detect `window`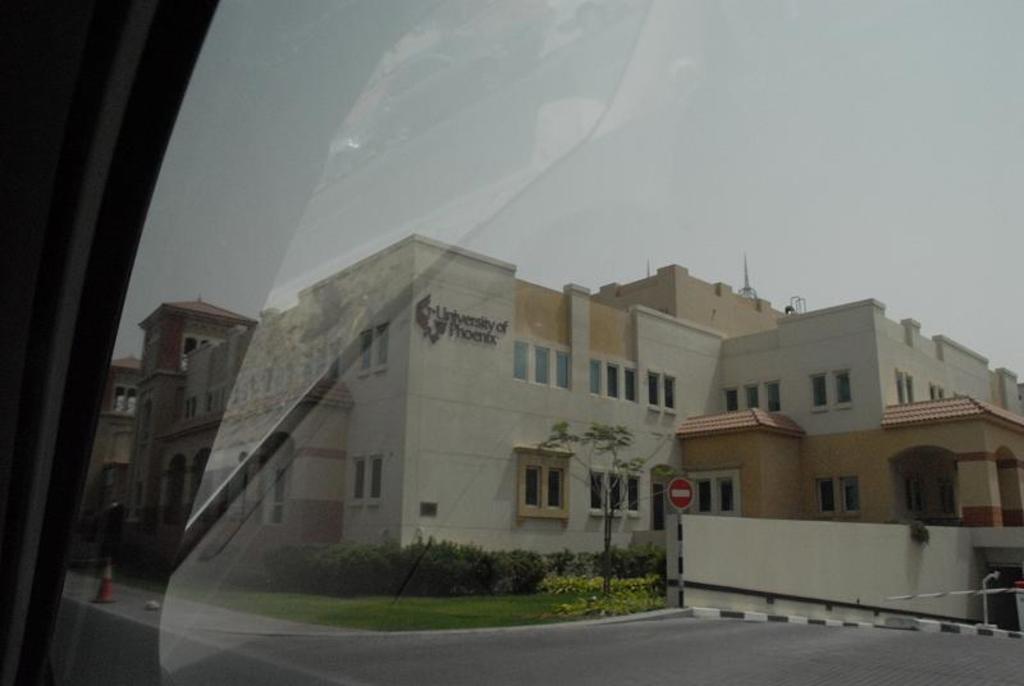
locate(652, 370, 659, 406)
